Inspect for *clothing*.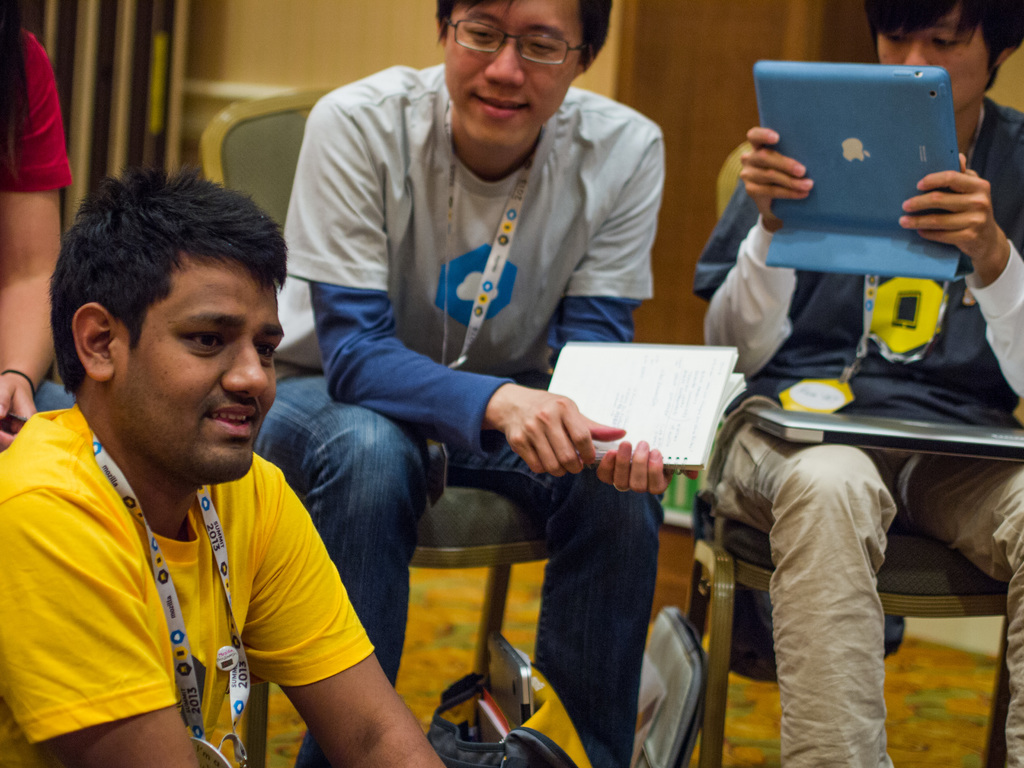
Inspection: bbox=(0, 27, 72, 415).
